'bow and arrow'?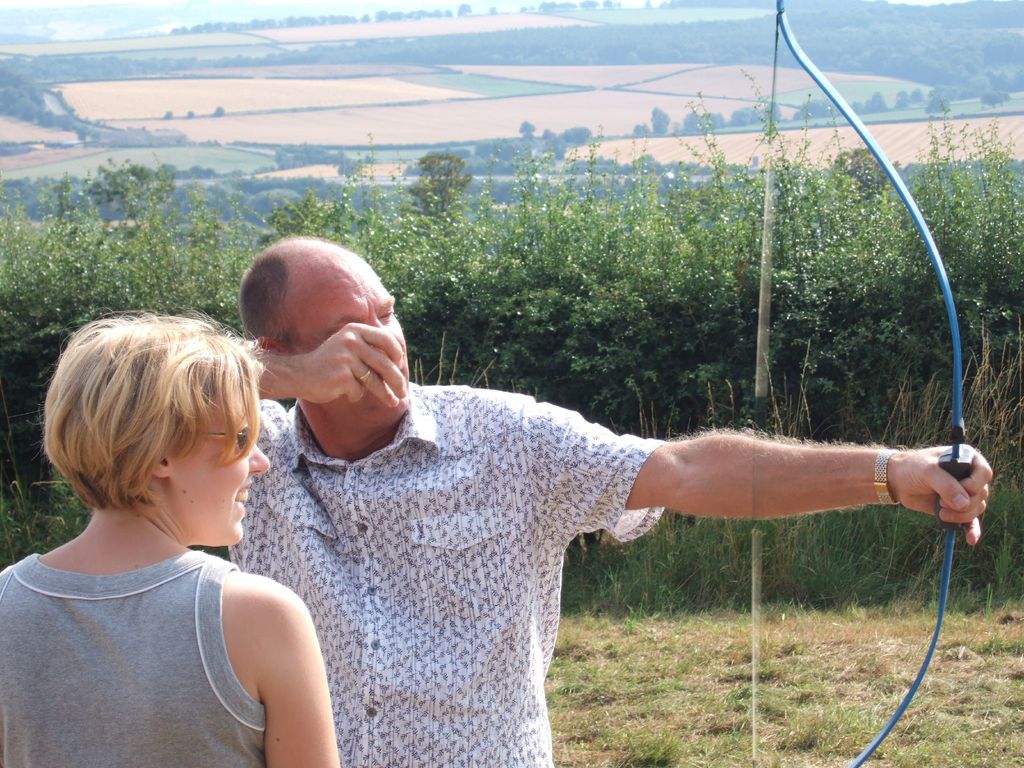
750/0/973/767
